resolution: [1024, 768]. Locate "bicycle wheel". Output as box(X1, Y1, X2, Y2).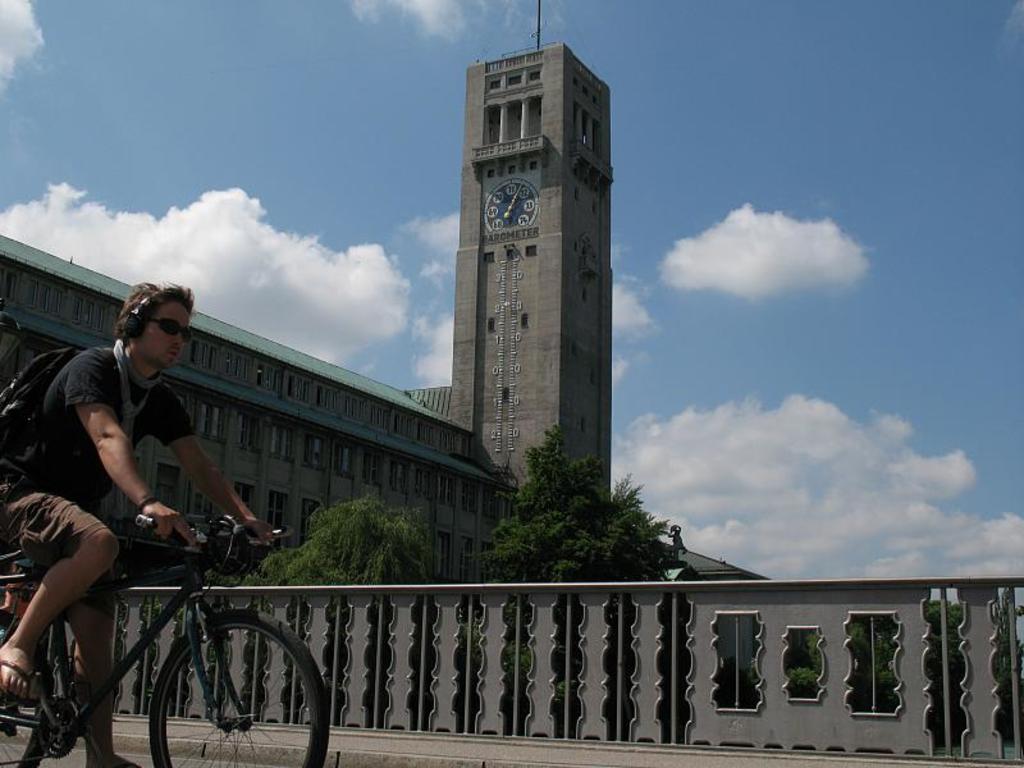
box(0, 602, 56, 767).
